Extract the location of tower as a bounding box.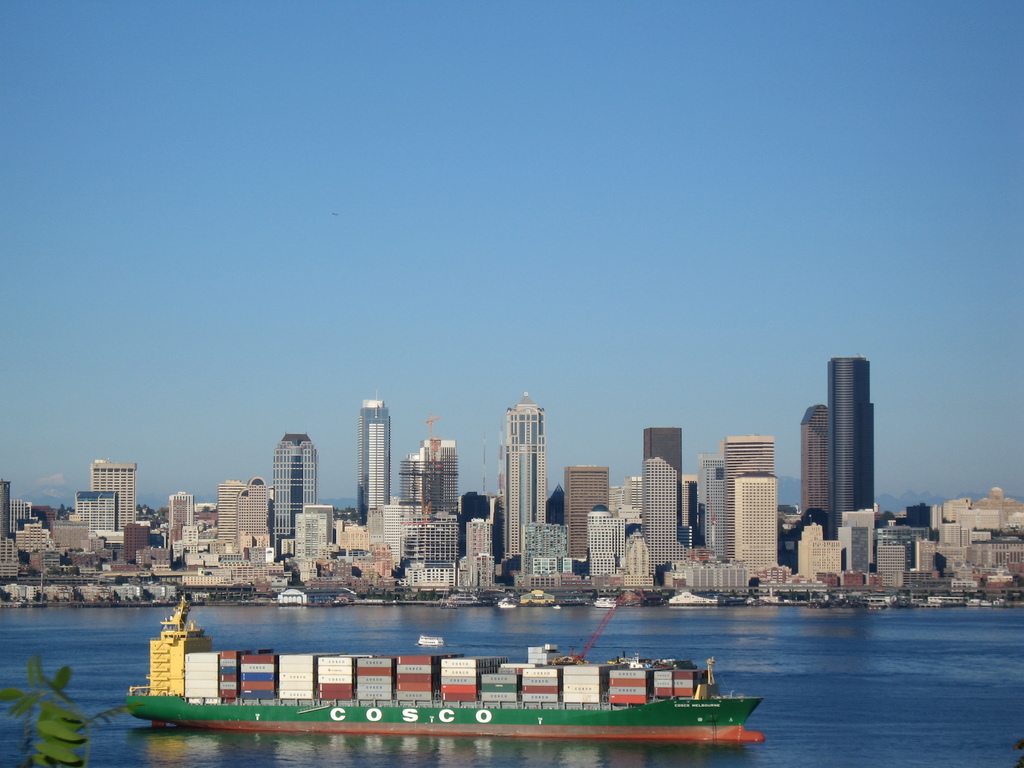
BBox(71, 488, 132, 543).
